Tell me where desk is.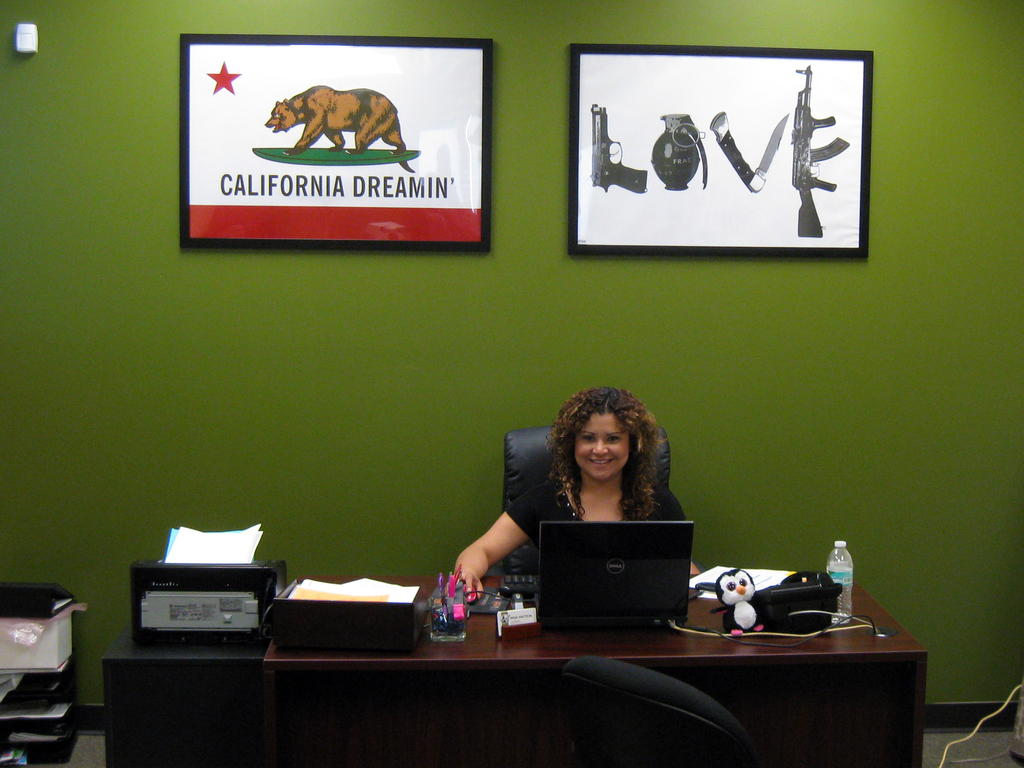
desk is at [left=257, top=557, right=948, bottom=749].
